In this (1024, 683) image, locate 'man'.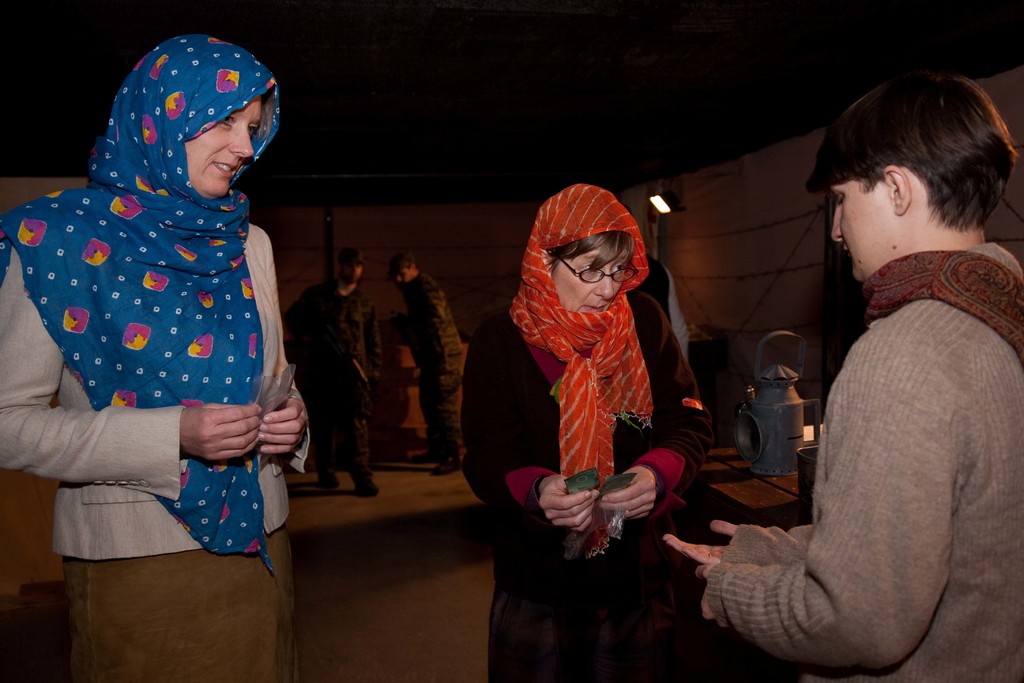
Bounding box: box=[273, 247, 397, 502].
